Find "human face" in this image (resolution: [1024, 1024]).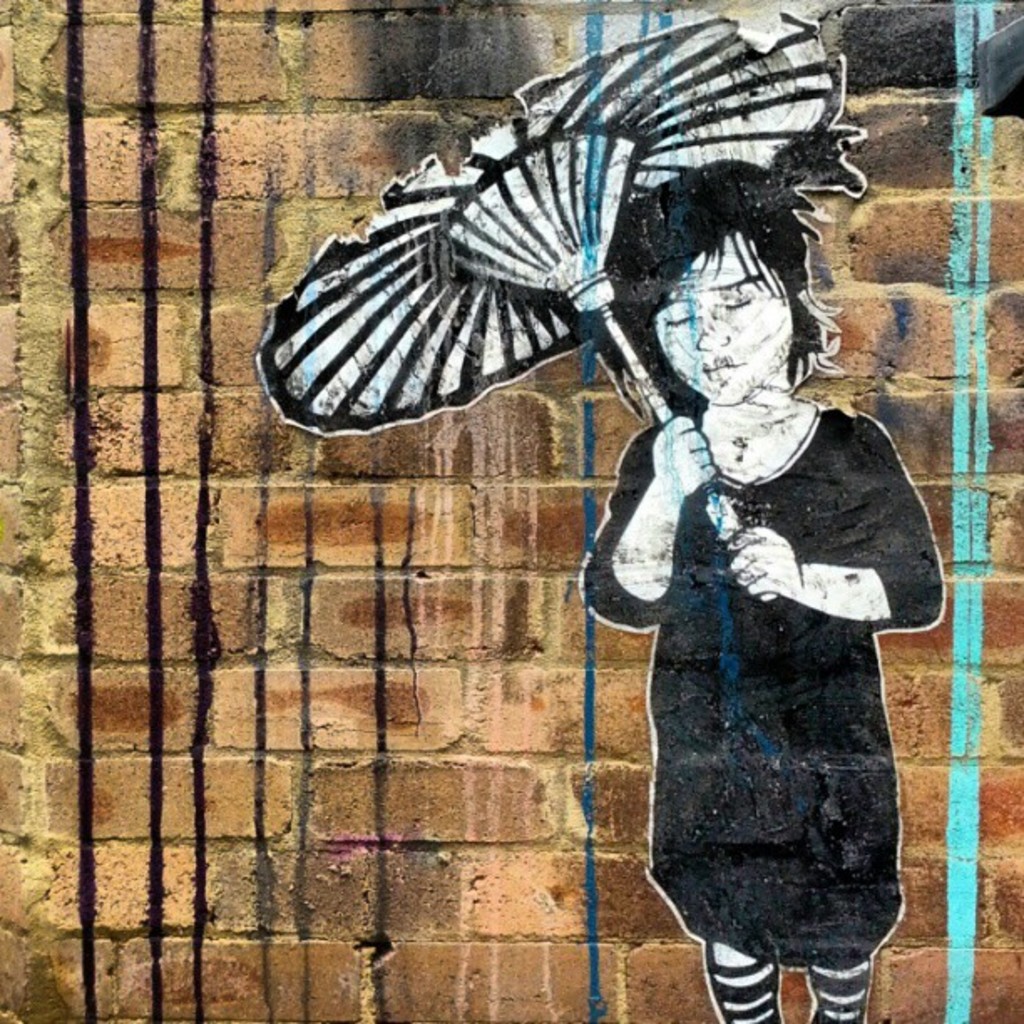
left=651, top=226, right=788, bottom=412.
